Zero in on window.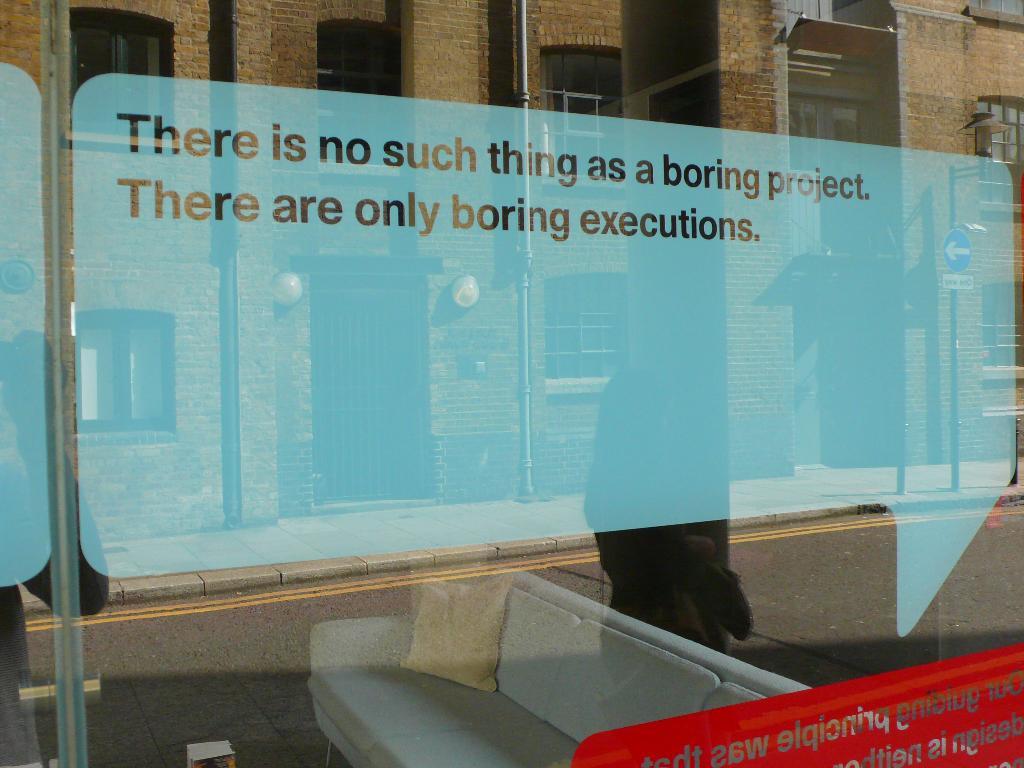
Zeroed in: 543,275,623,379.
